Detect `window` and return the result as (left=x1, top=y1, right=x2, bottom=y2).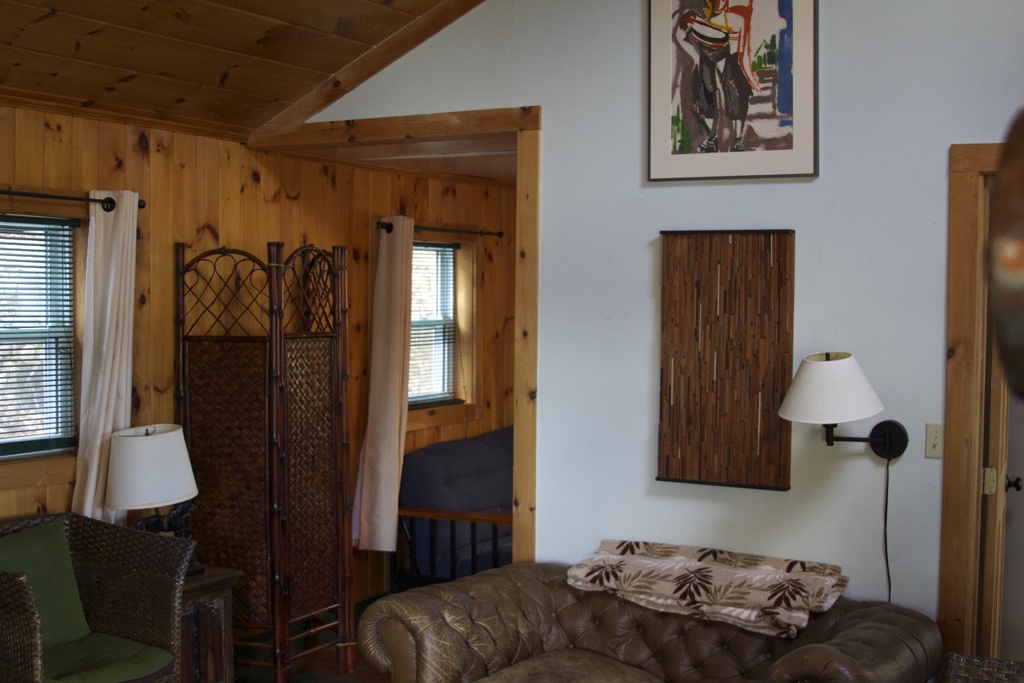
(left=408, top=220, right=486, bottom=432).
